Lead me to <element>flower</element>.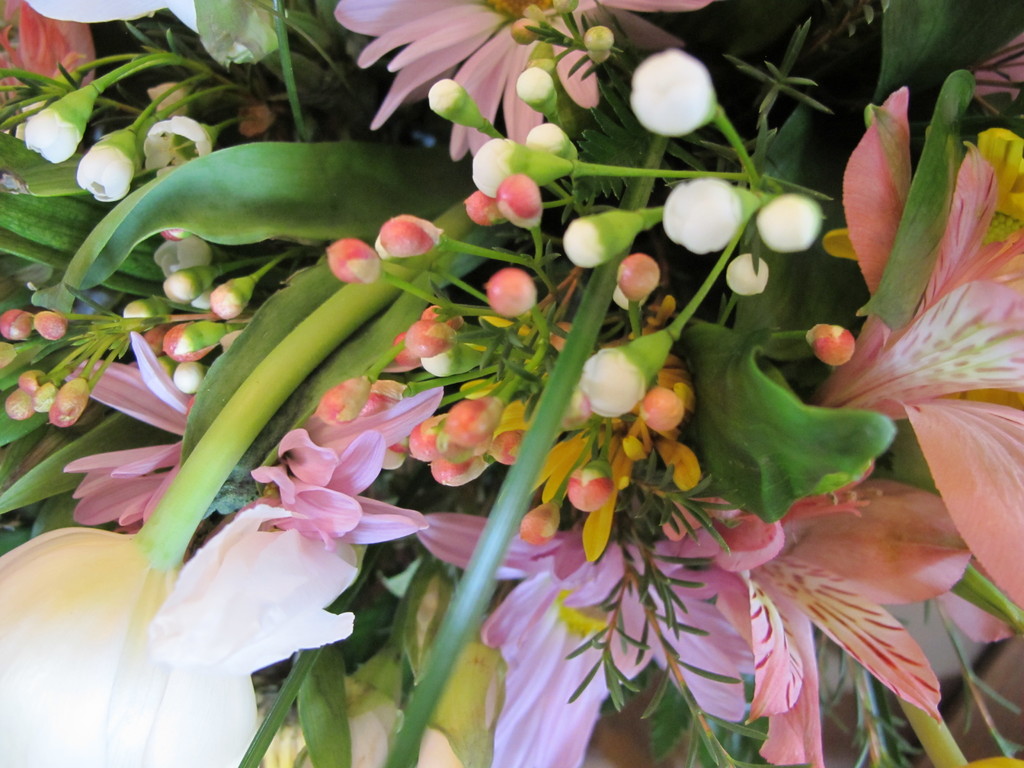
Lead to (x1=138, y1=117, x2=220, y2=172).
